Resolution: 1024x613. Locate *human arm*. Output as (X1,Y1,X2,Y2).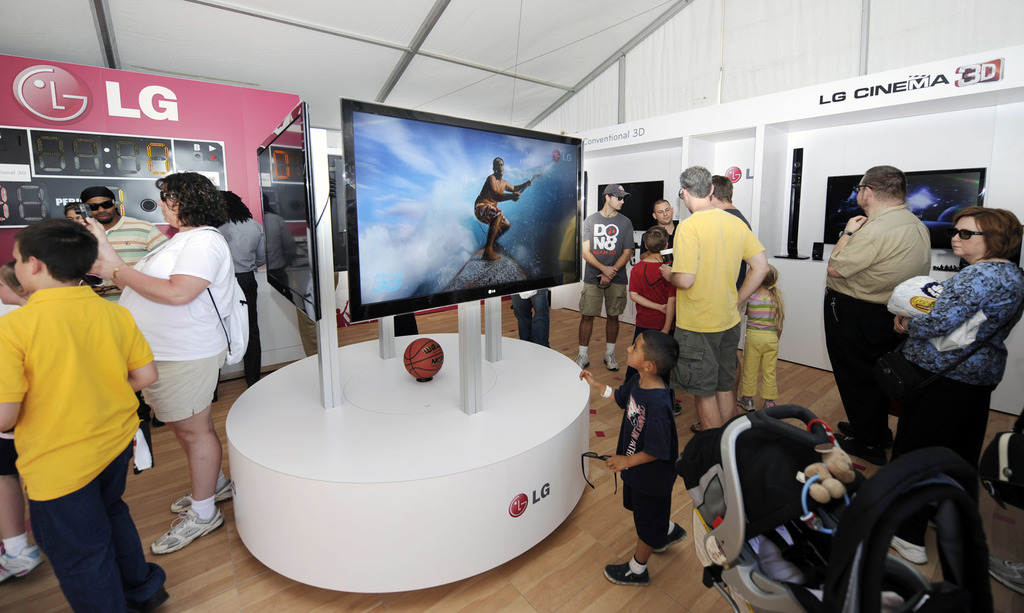
(504,181,533,193).
